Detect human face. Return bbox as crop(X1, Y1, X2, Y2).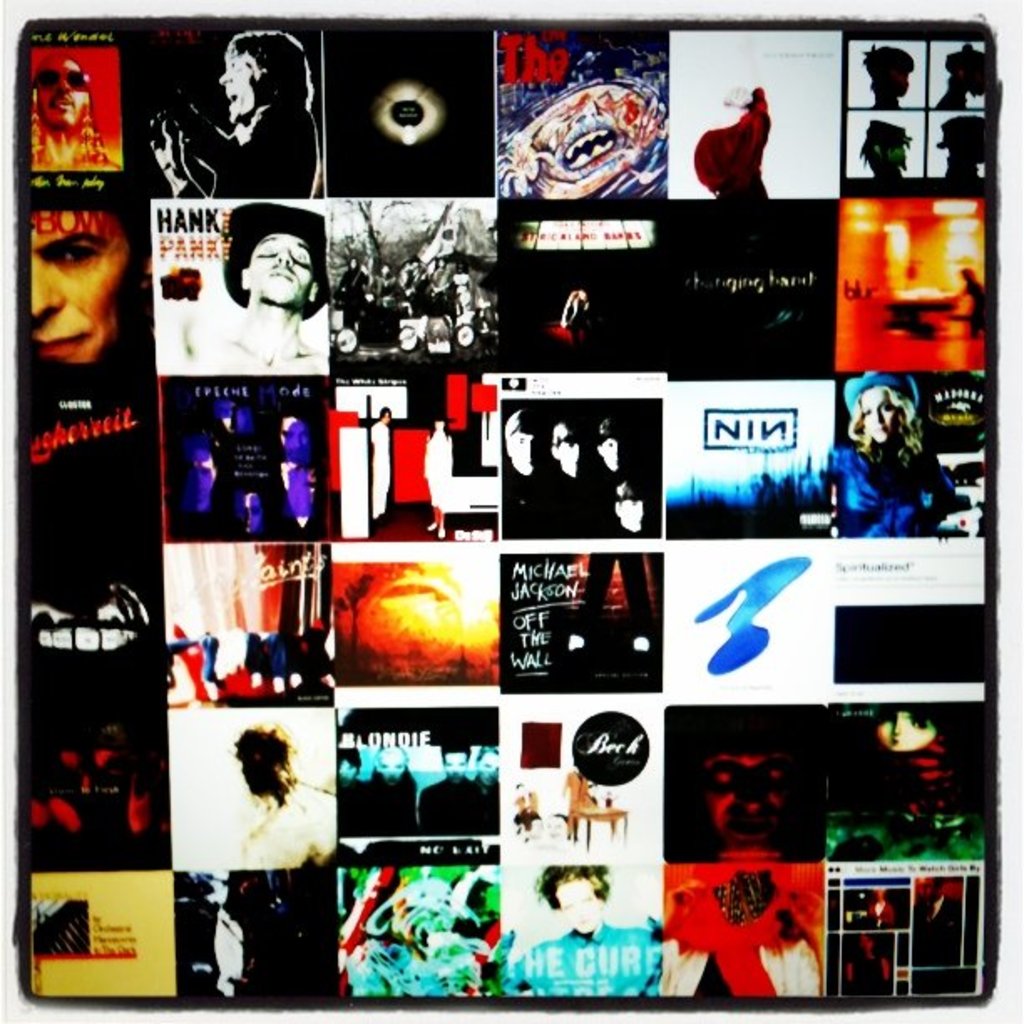
crop(35, 59, 85, 127).
